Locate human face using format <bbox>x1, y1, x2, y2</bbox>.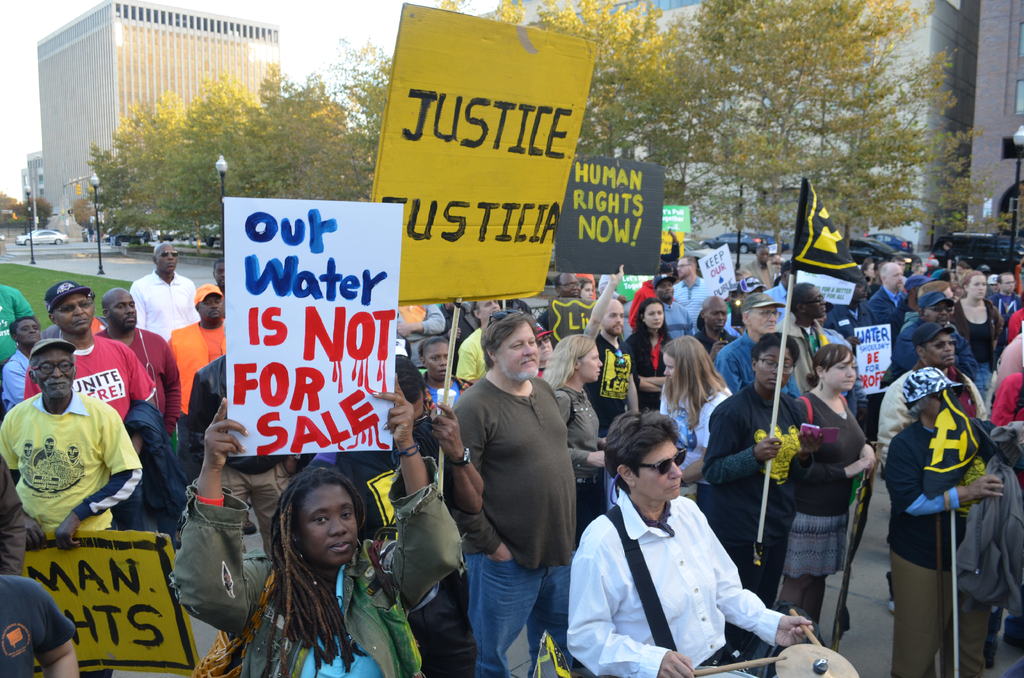
<bbox>58, 290, 93, 333</bbox>.
